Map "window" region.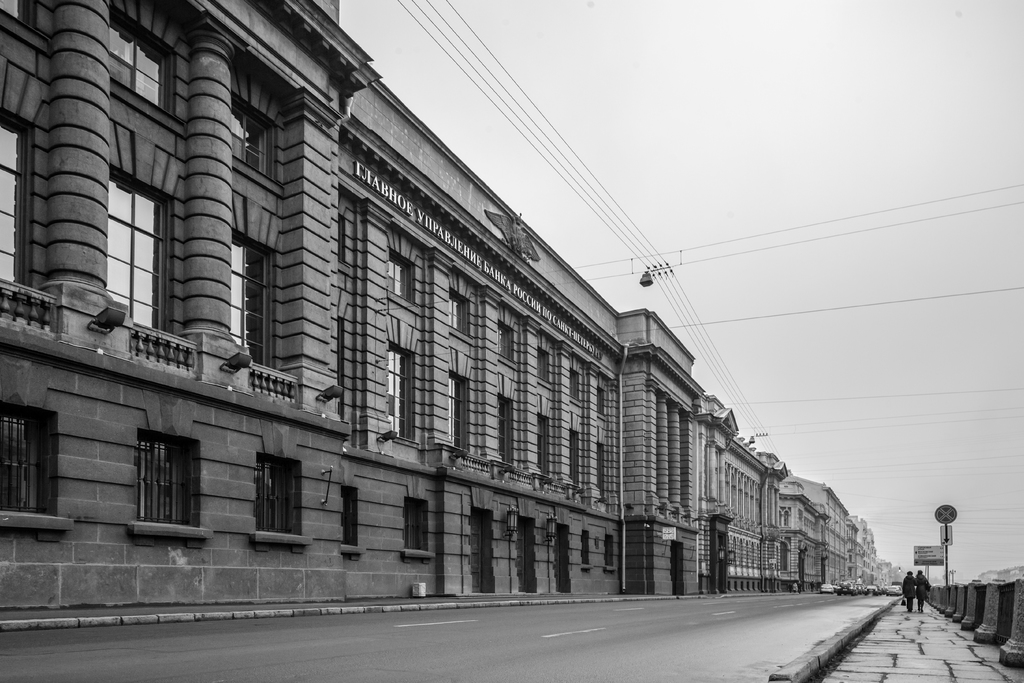
Mapped to {"left": 514, "top": 514, "right": 535, "bottom": 591}.
